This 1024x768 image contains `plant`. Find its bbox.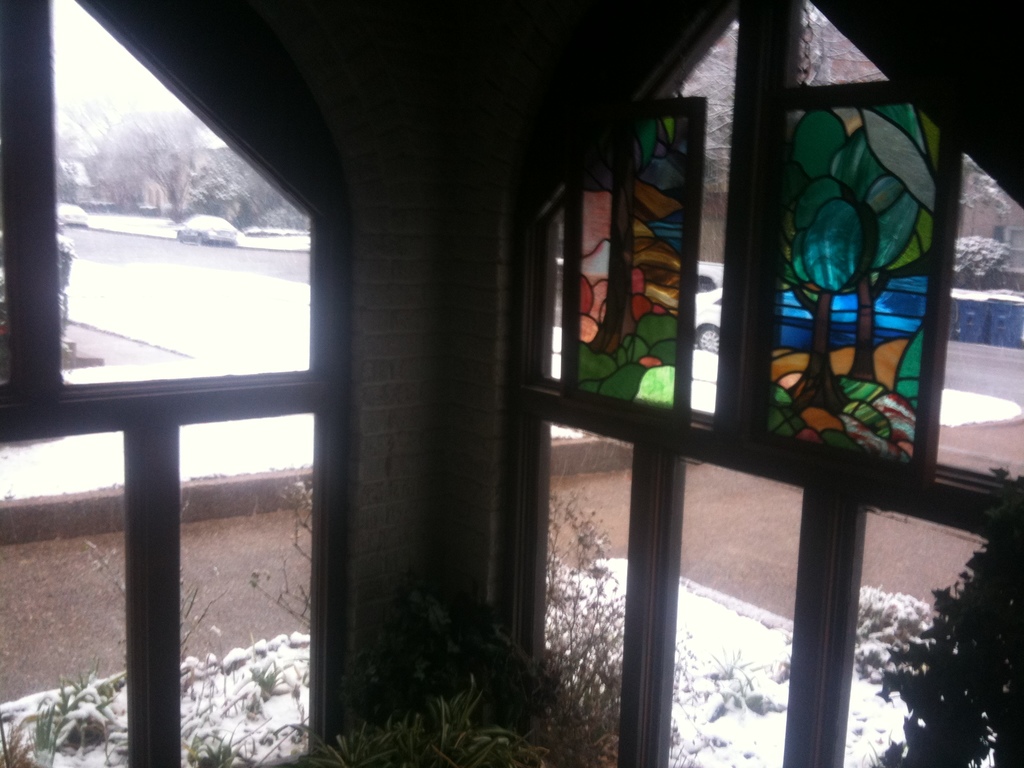
550,439,625,767.
